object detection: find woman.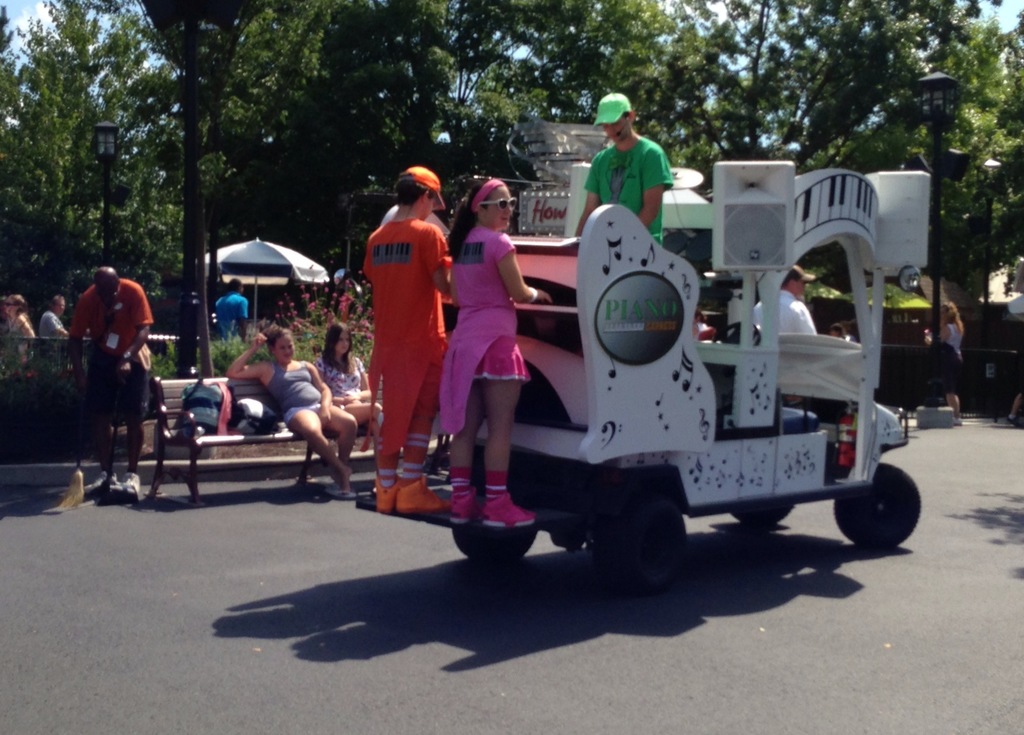
crop(312, 323, 383, 460).
